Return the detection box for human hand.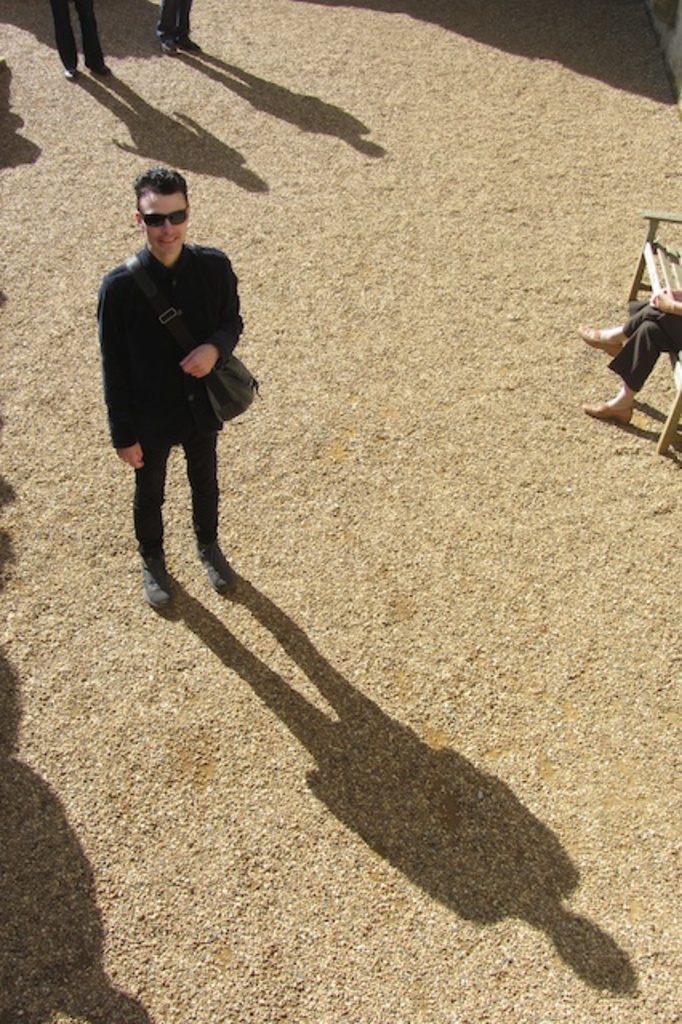
region(652, 285, 671, 309).
